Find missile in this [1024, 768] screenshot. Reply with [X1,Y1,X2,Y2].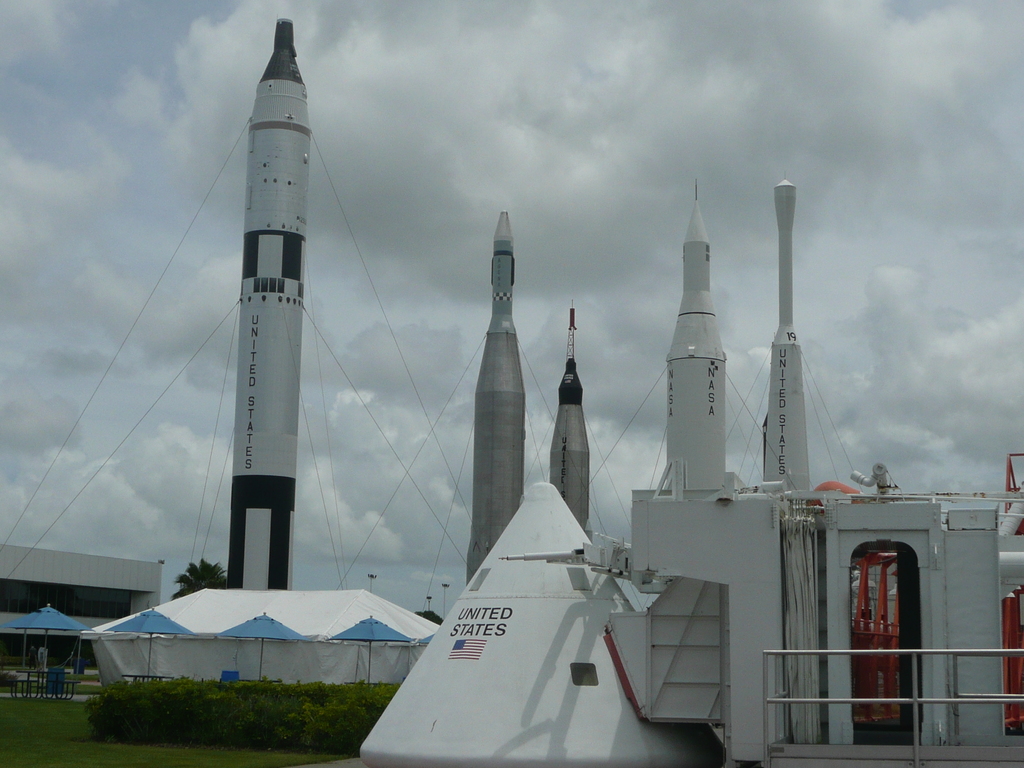
[668,175,743,495].
